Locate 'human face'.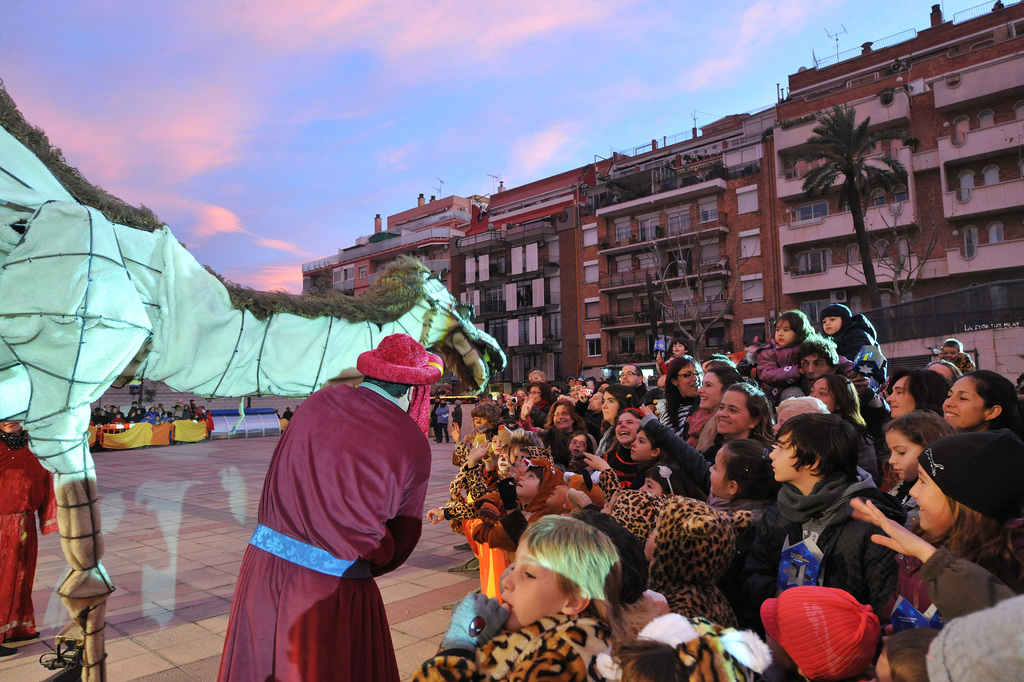
Bounding box: (696, 368, 724, 409).
